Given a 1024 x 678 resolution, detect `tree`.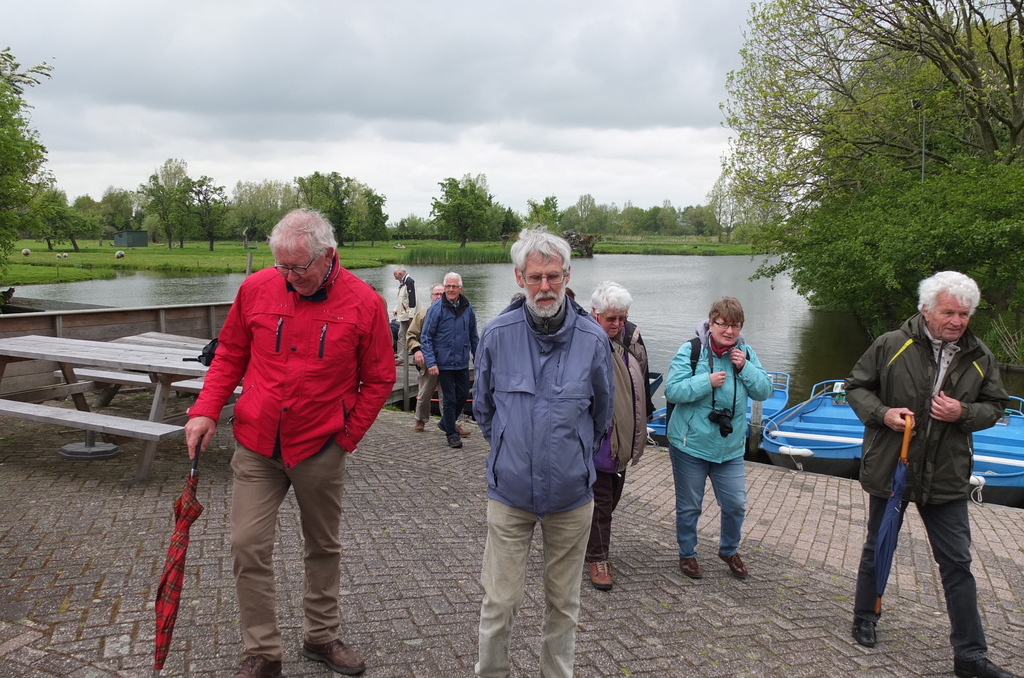
[left=682, top=206, right=703, bottom=232].
